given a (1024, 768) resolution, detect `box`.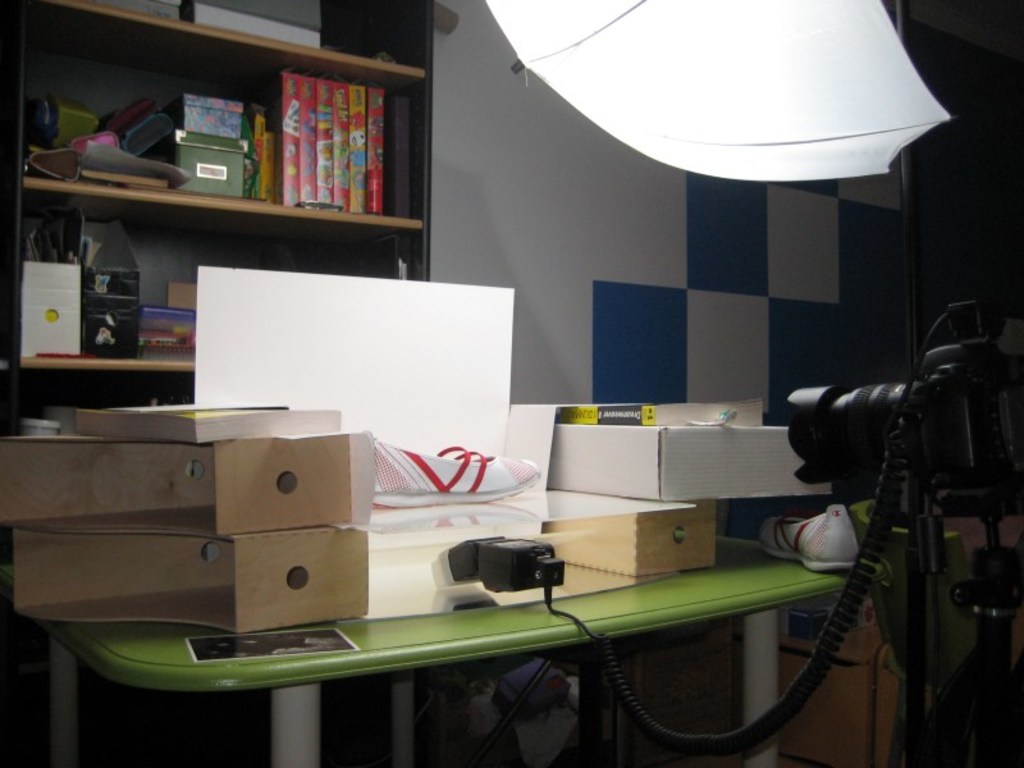
(84, 264, 146, 353).
